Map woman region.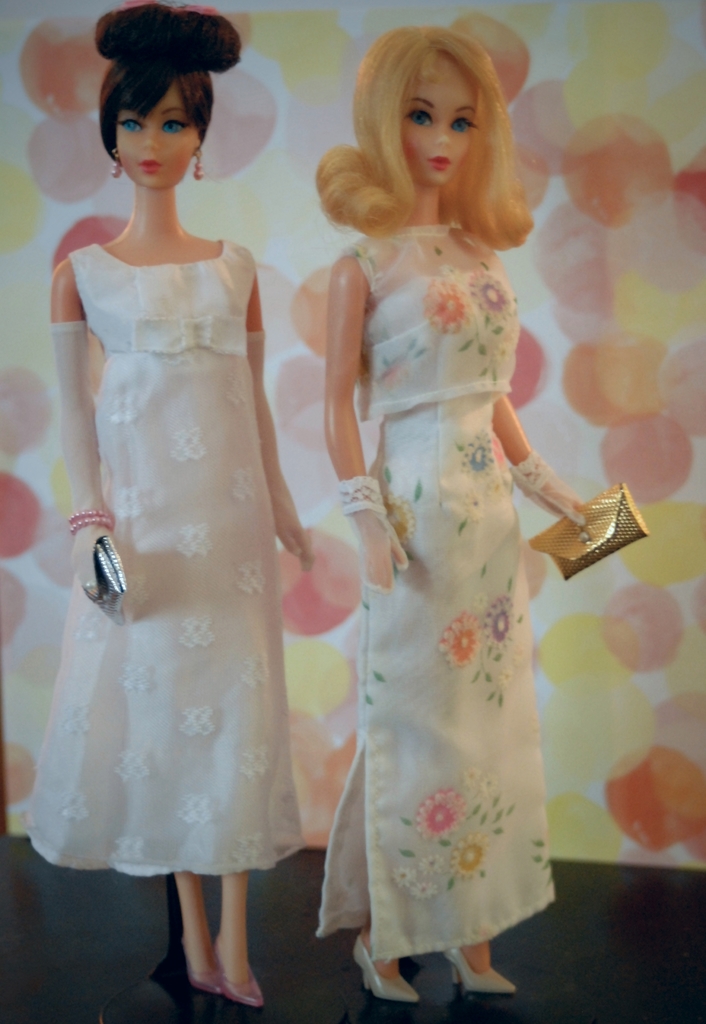
Mapped to [24, 32, 317, 950].
